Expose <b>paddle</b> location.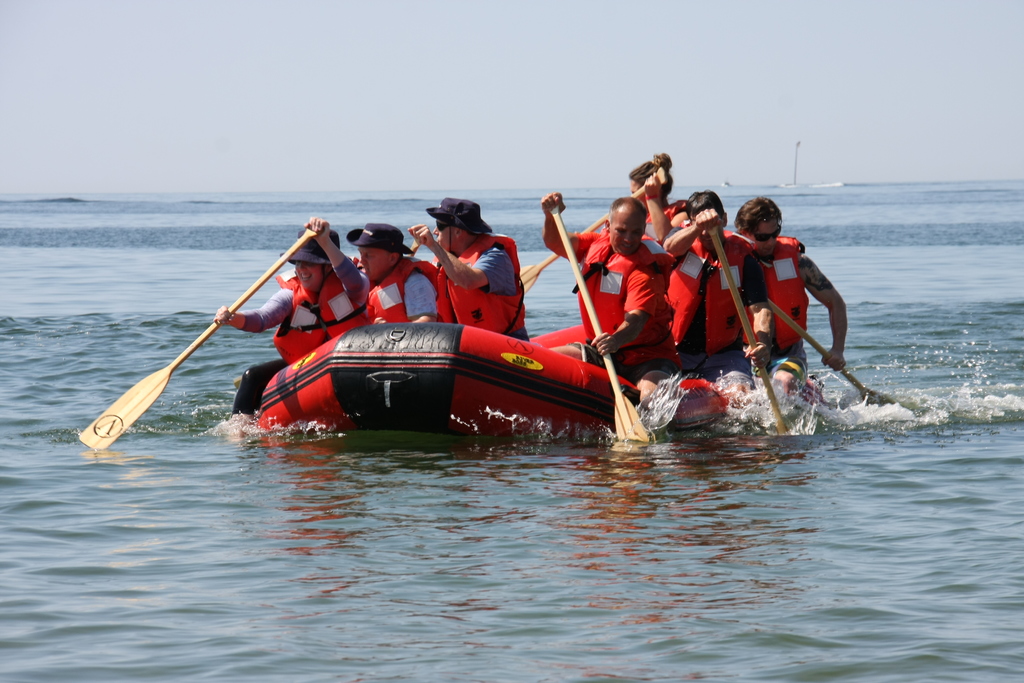
Exposed at x1=709, y1=225, x2=786, y2=436.
